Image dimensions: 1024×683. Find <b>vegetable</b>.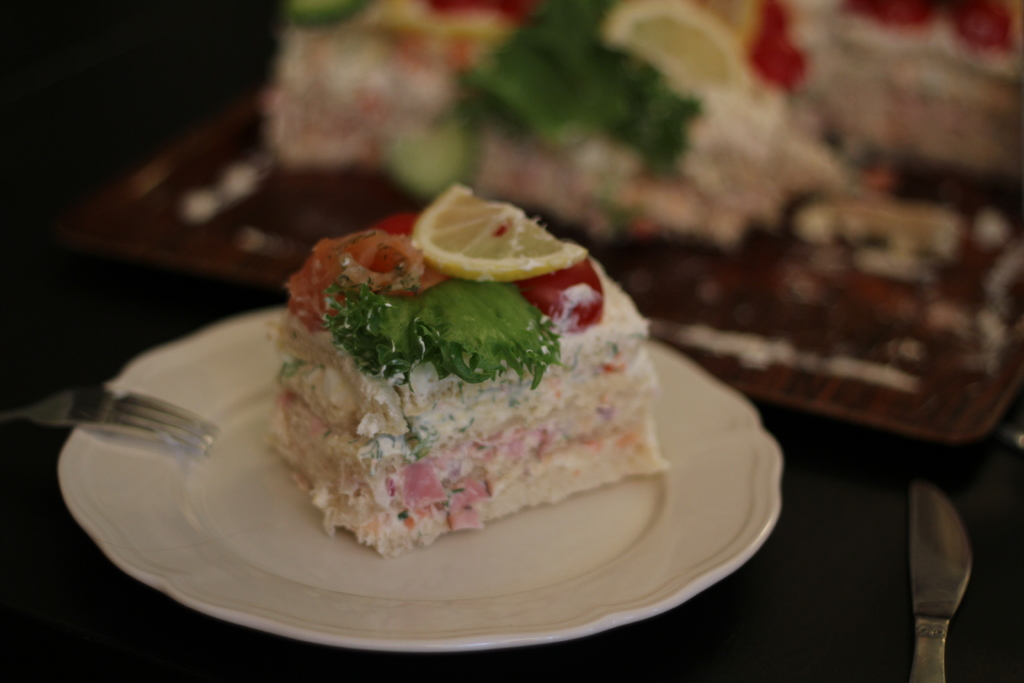
x1=412 y1=185 x2=587 y2=284.
